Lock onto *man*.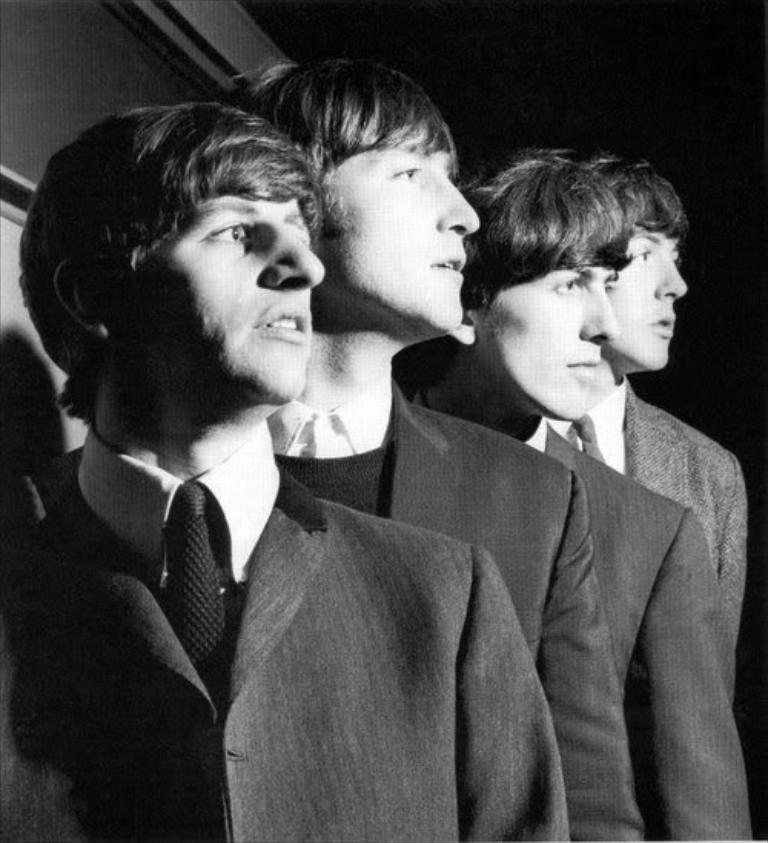
Locked: {"x1": 212, "y1": 49, "x2": 760, "y2": 841}.
